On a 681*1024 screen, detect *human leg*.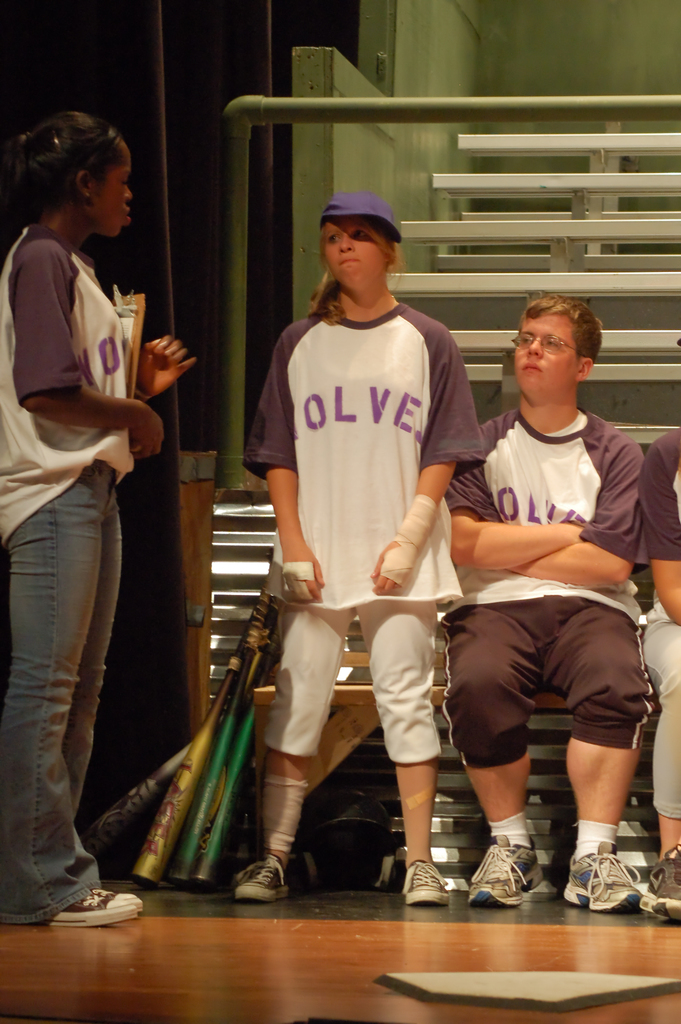
546/597/648/915.
